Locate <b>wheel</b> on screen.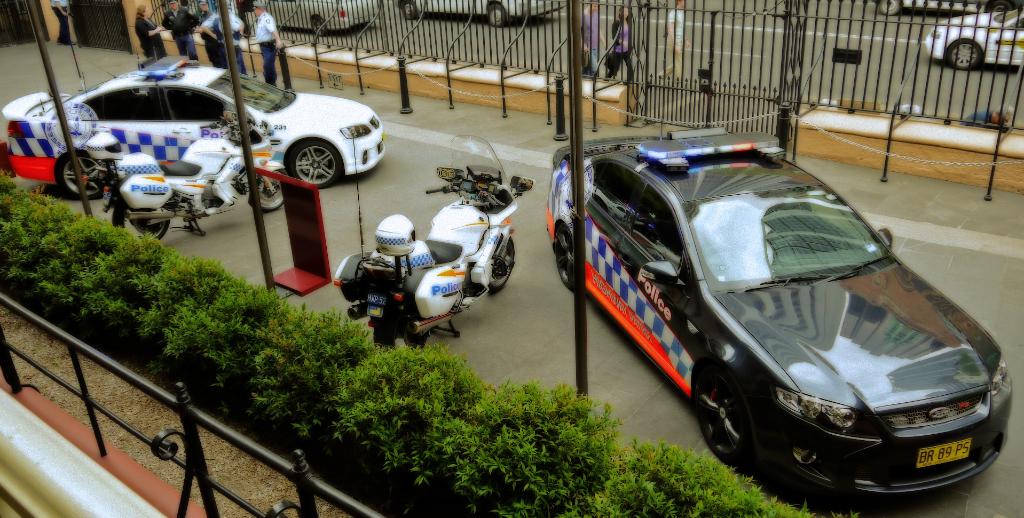
On screen at 110 205 168 237.
